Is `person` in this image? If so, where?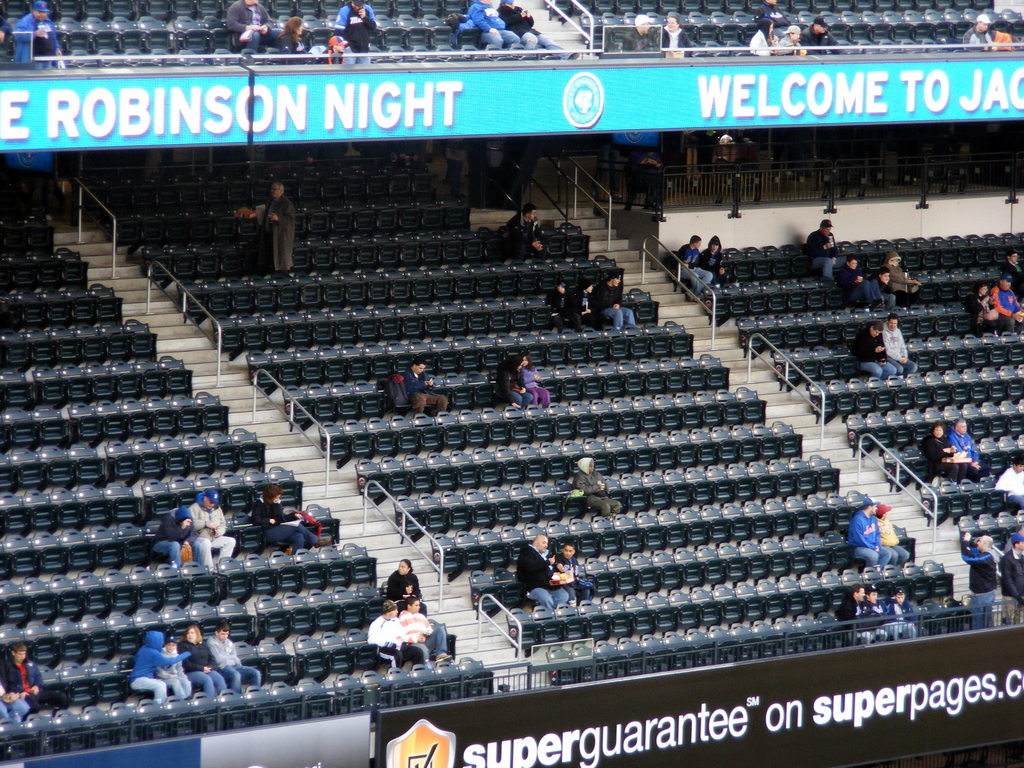
Yes, at 156,634,190,698.
